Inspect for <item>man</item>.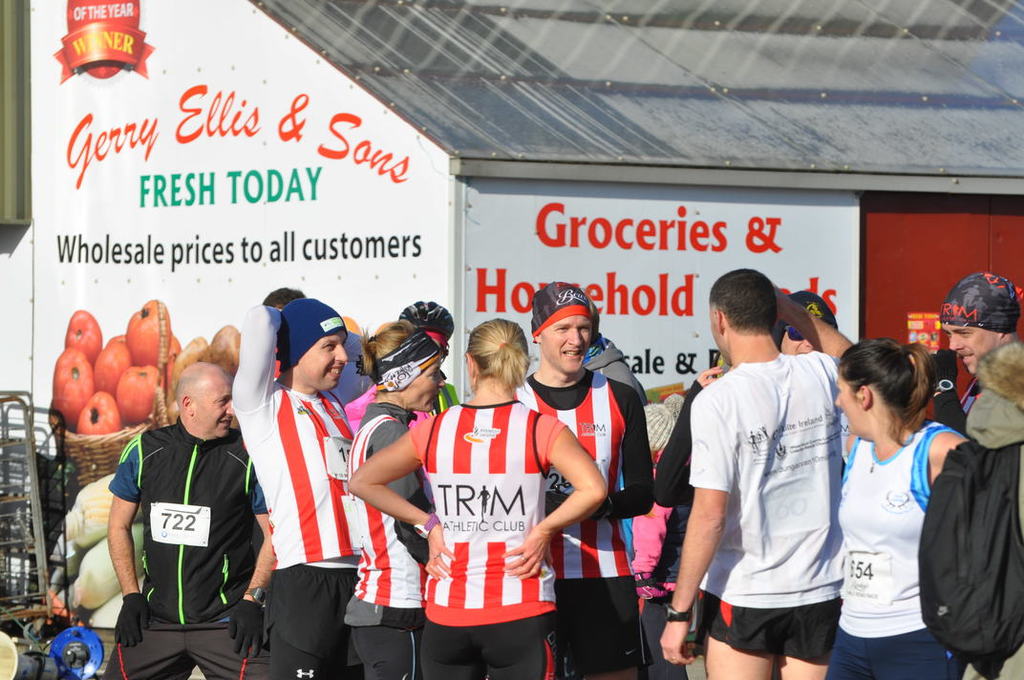
Inspection: x1=229, y1=289, x2=392, y2=676.
